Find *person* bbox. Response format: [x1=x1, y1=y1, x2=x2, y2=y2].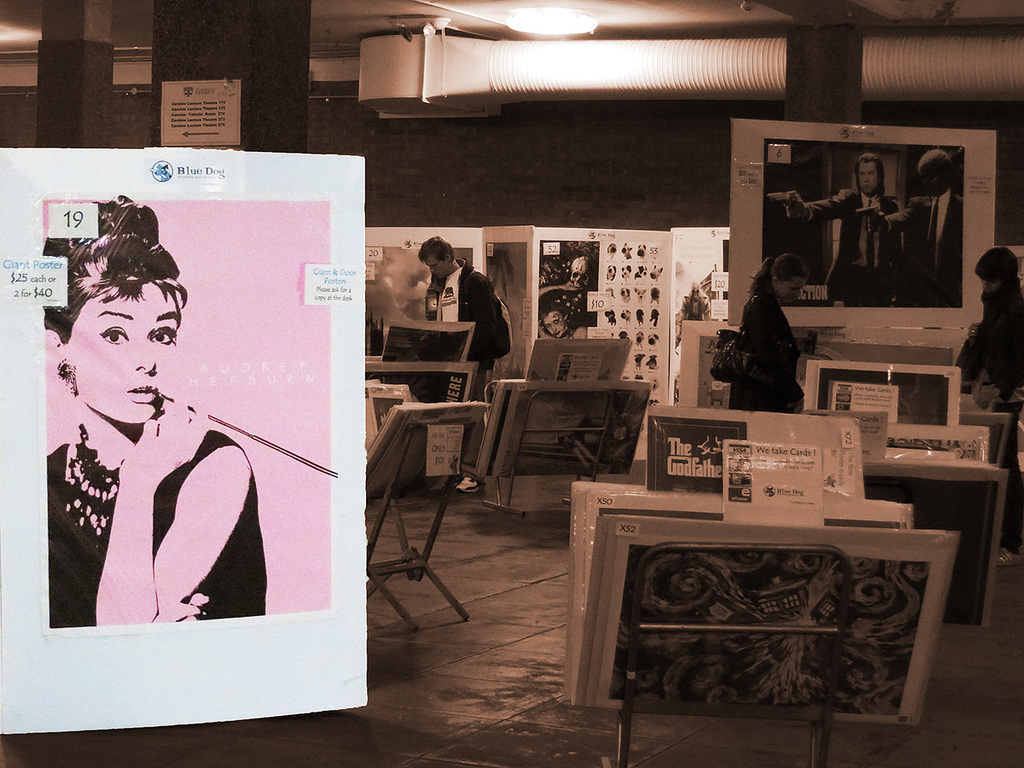
[x1=541, y1=303, x2=593, y2=335].
